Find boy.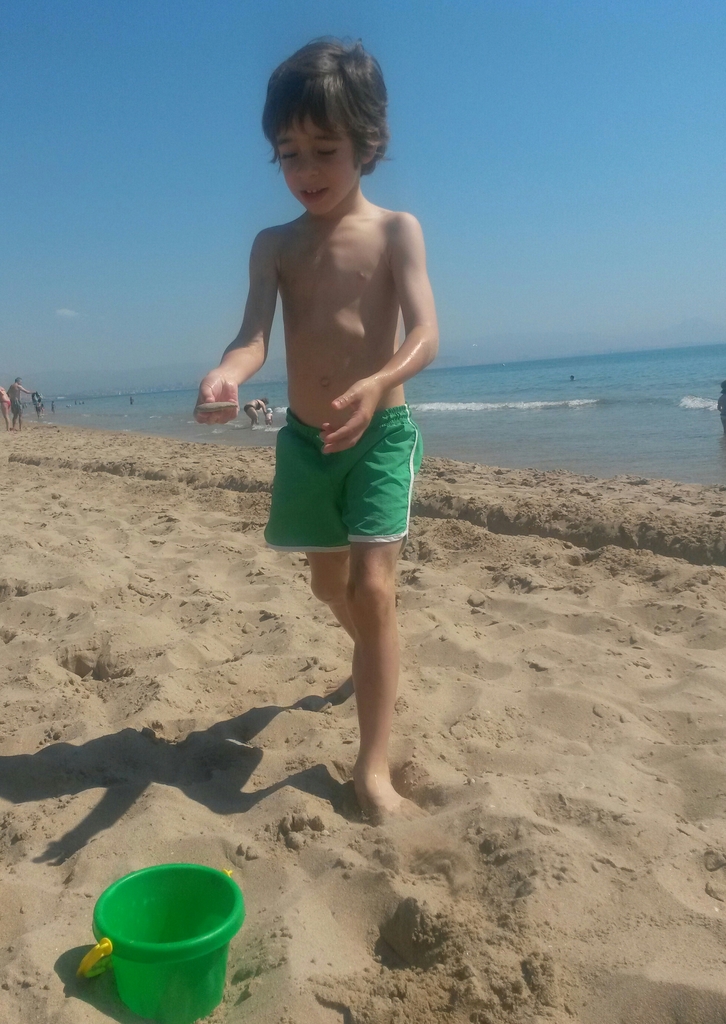
204/36/445/691.
